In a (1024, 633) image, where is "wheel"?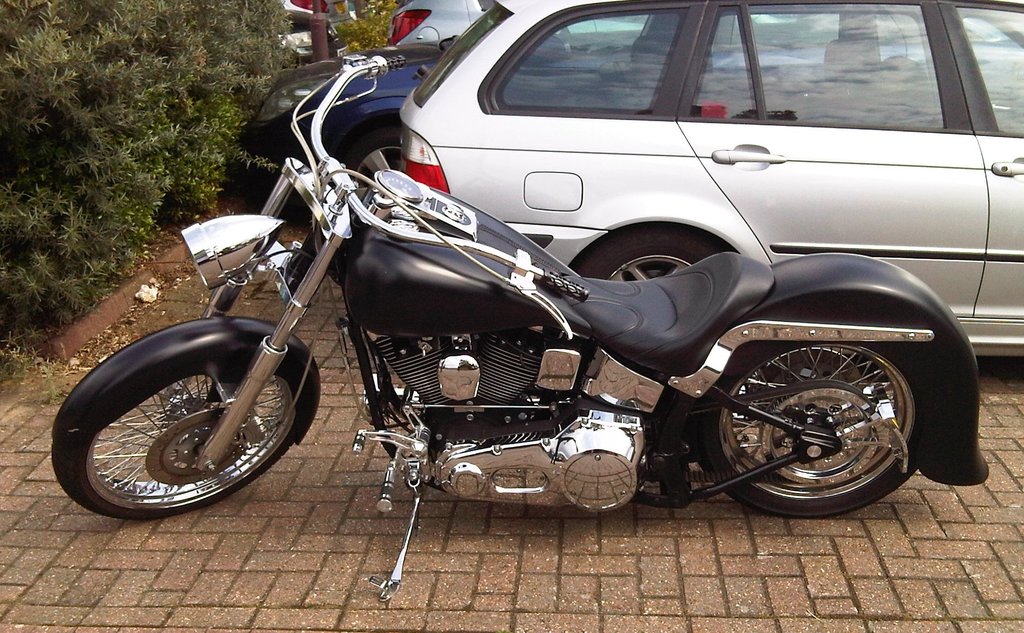
[left=703, top=325, right=925, bottom=506].
